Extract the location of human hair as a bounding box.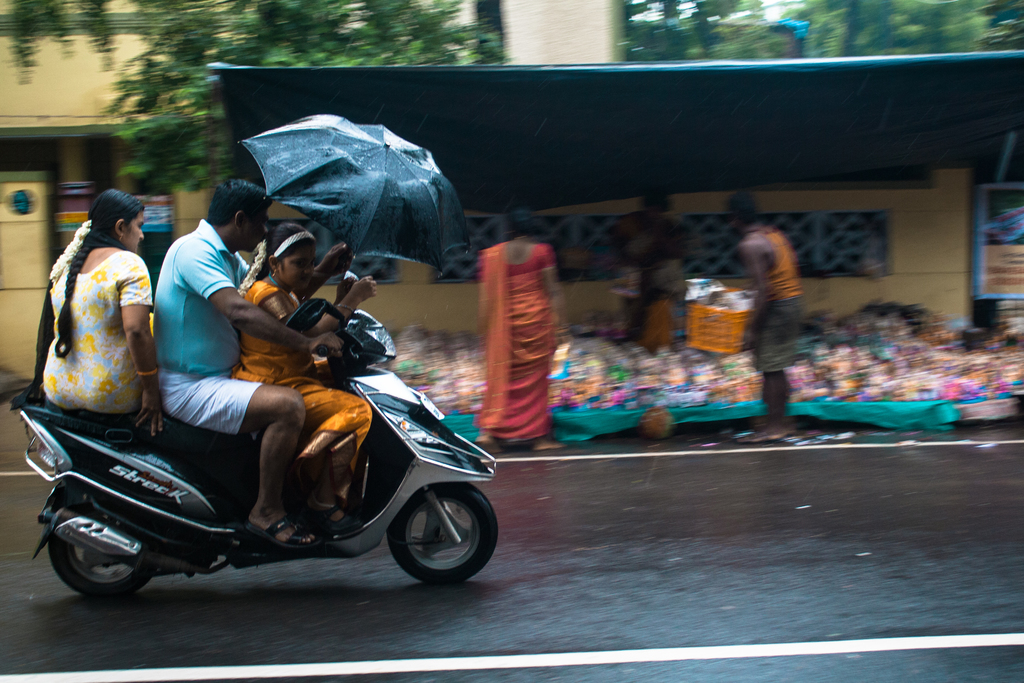
[53,189,150,357].
